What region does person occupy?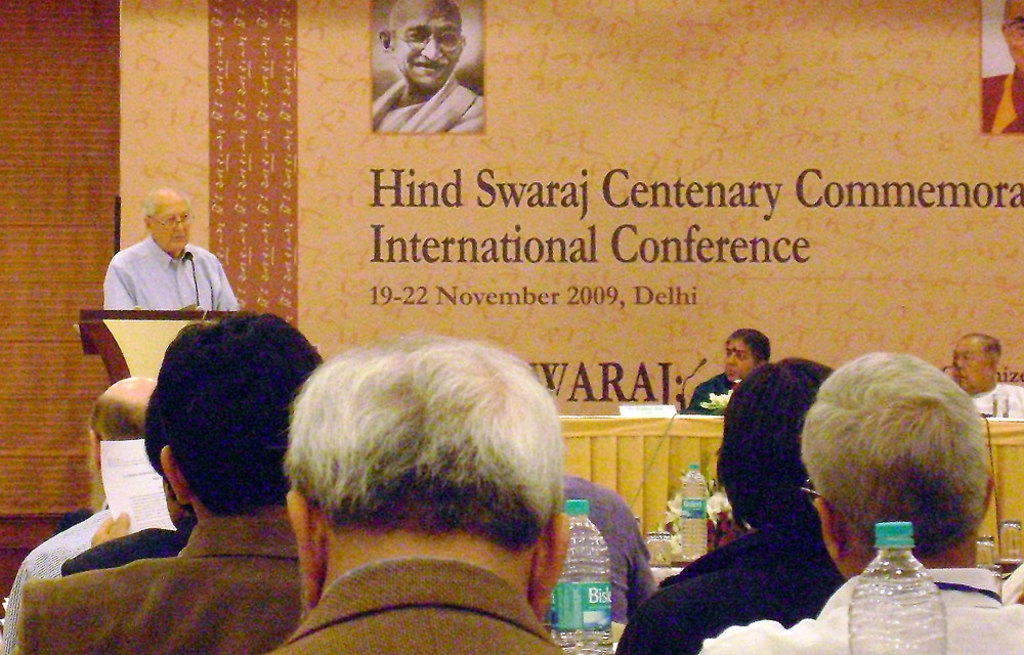
{"x1": 683, "y1": 329, "x2": 774, "y2": 417}.
